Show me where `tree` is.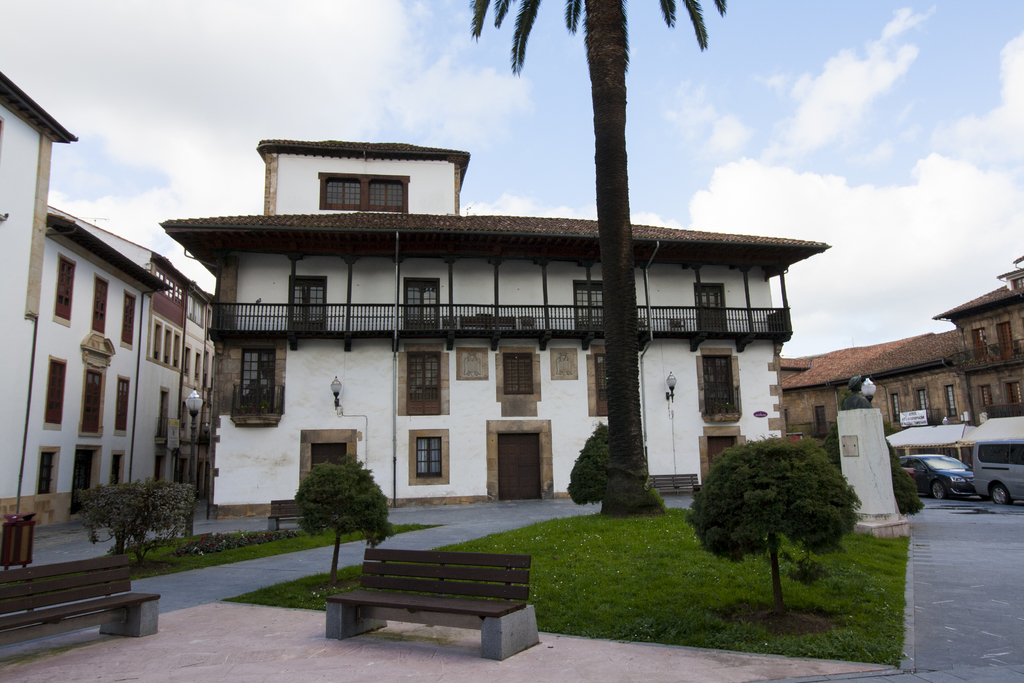
`tree` is at bbox=(468, 0, 726, 517).
